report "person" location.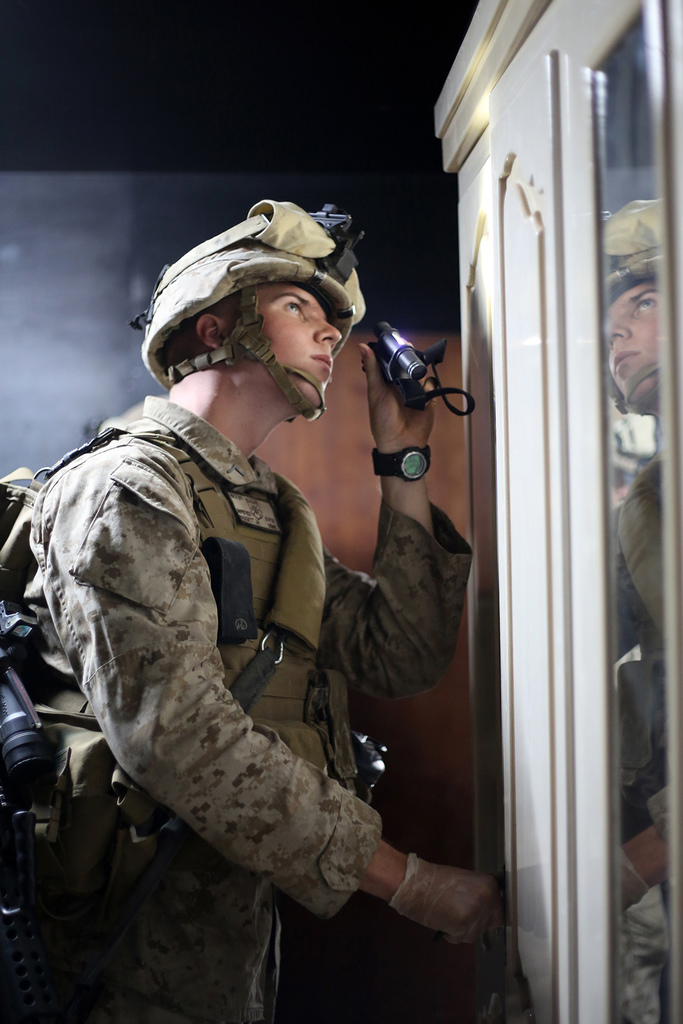
Report: (33,218,470,1016).
